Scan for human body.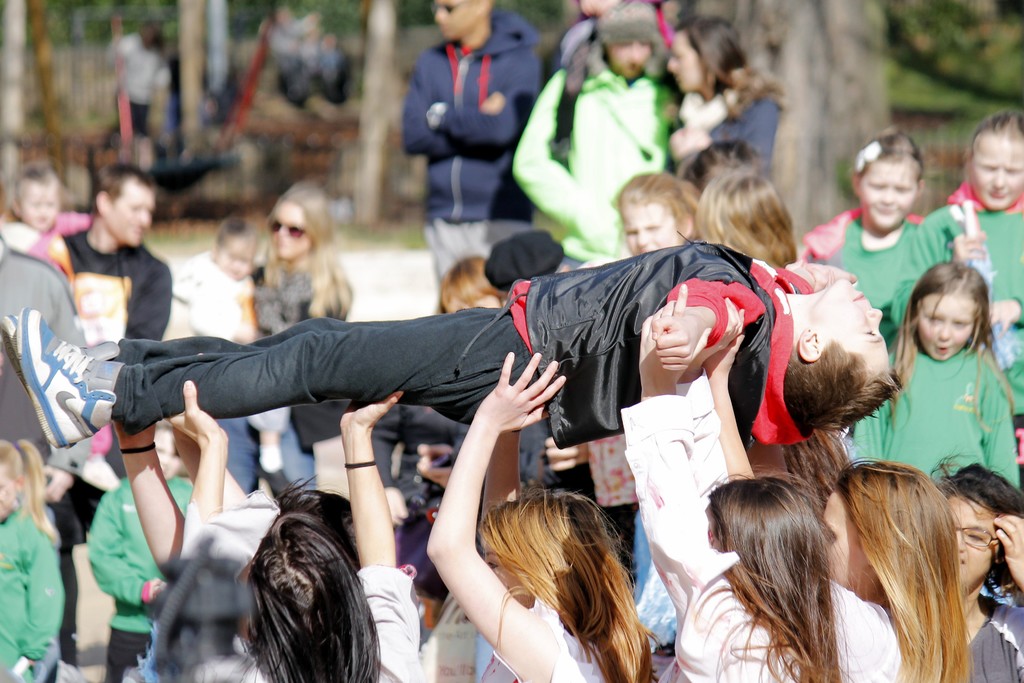
Scan result: box=[319, 43, 346, 106].
